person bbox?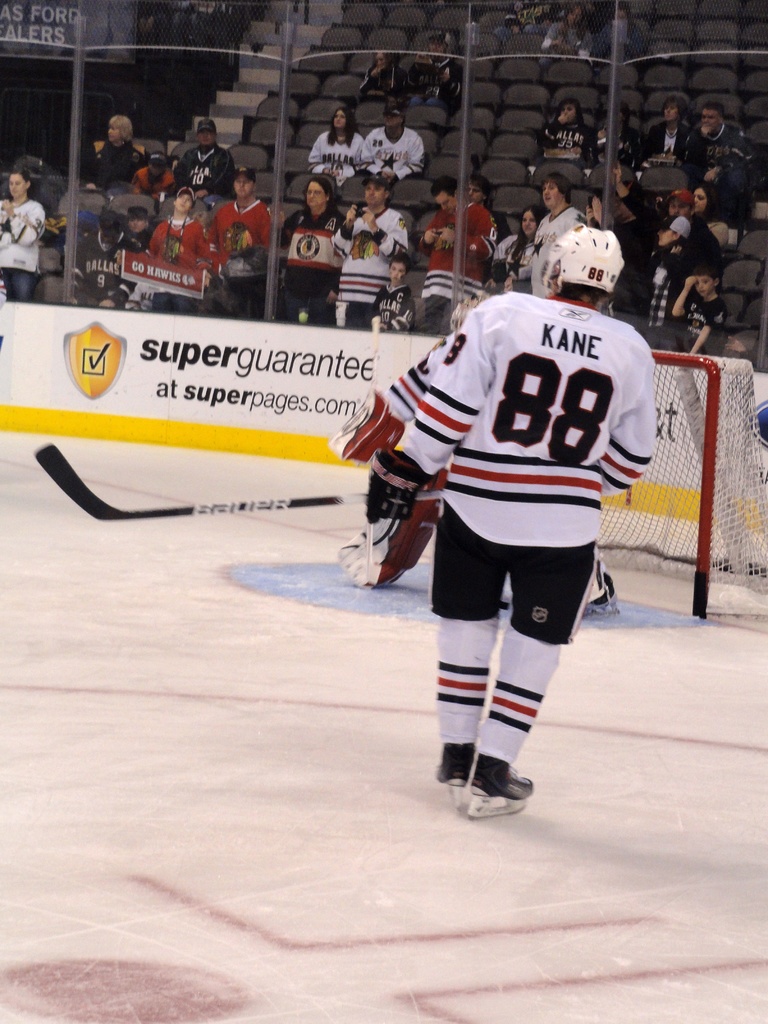
region(333, 333, 611, 594)
